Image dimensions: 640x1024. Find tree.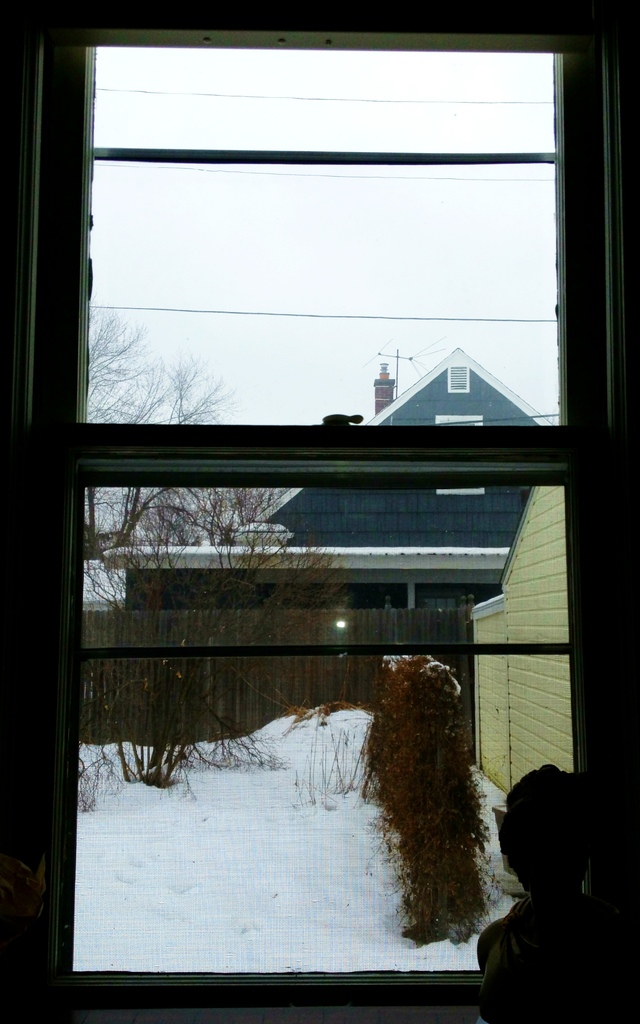
{"left": 87, "top": 298, "right": 350, "bottom": 786}.
